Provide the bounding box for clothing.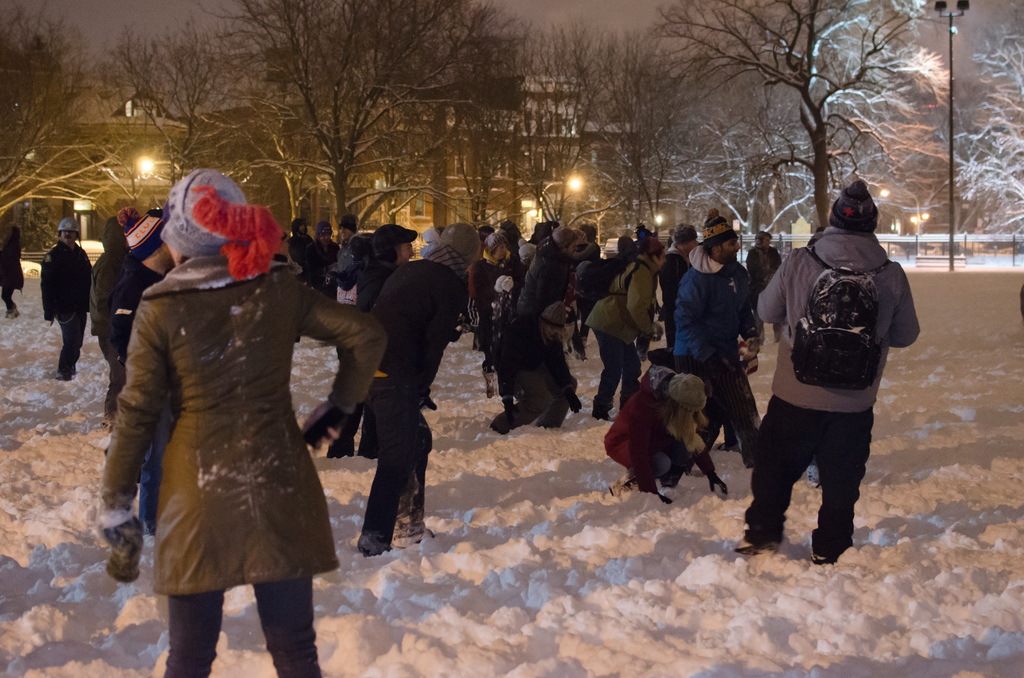
[0,222,24,310].
